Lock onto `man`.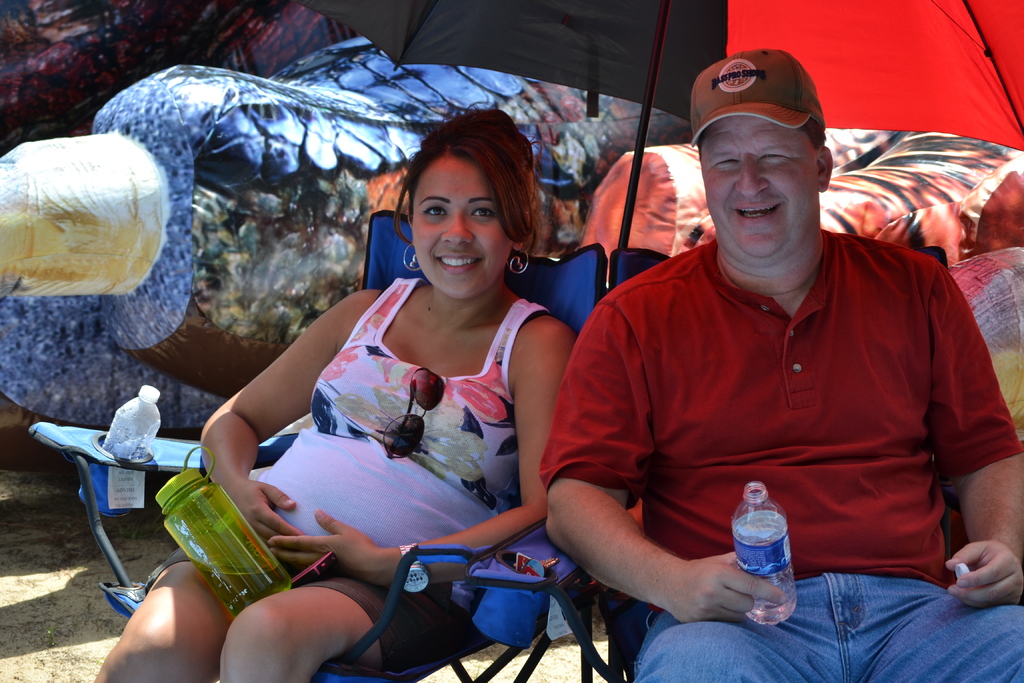
Locked: bbox=[546, 58, 1000, 636].
